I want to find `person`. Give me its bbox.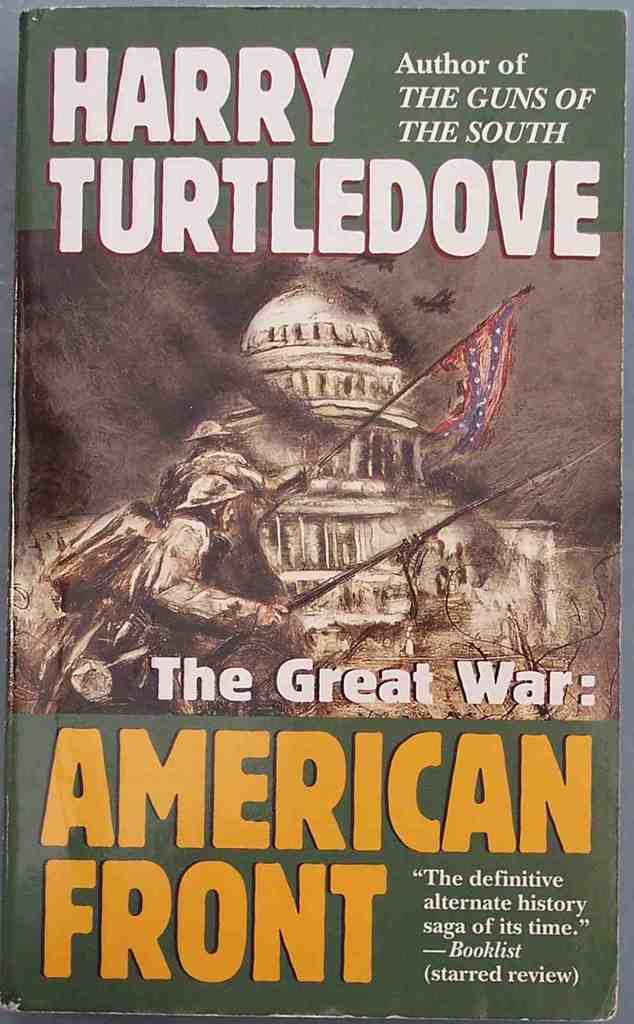
(left=154, top=421, right=322, bottom=605).
